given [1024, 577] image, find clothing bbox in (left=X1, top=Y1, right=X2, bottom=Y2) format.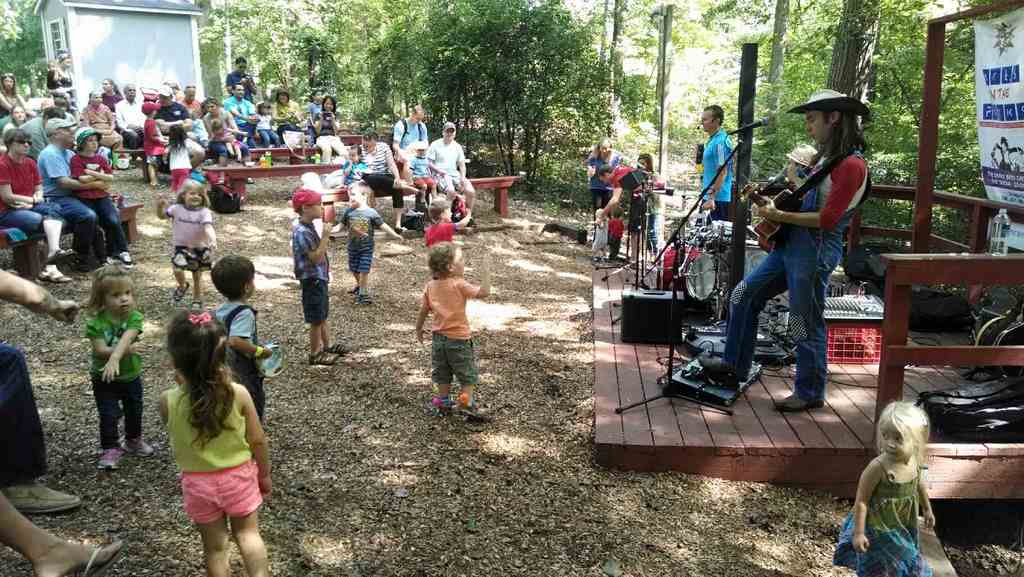
(left=608, top=217, right=625, bottom=262).
